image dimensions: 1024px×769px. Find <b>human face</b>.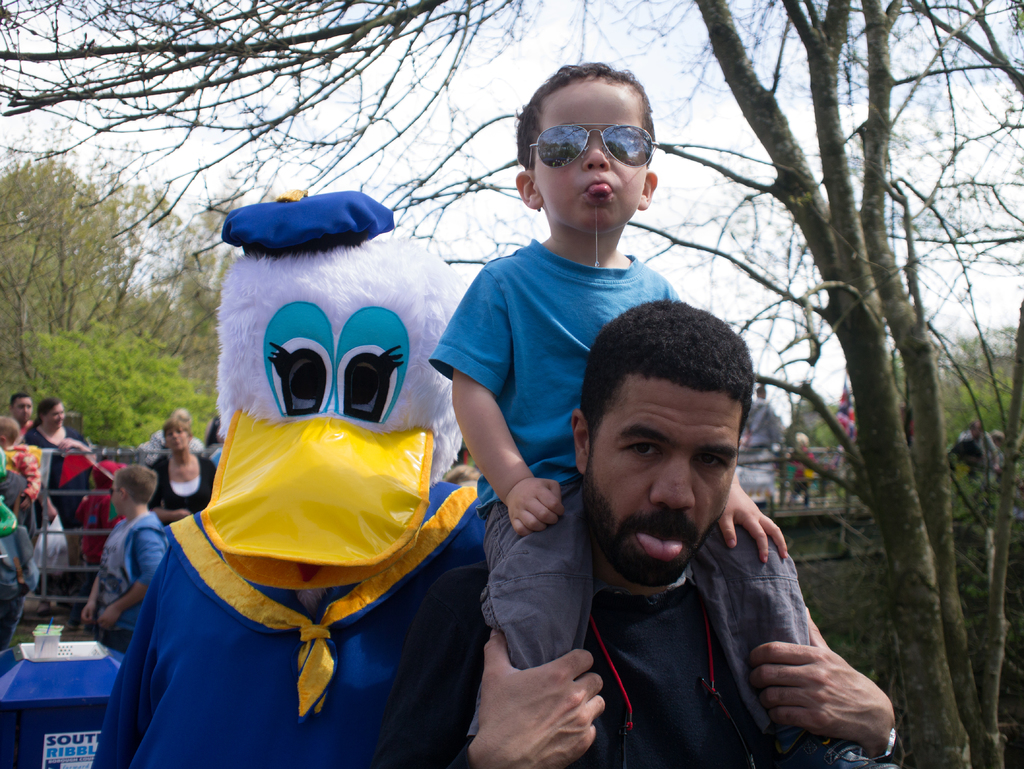
pyautogui.locateOnScreen(589, 374, 744, 559).
